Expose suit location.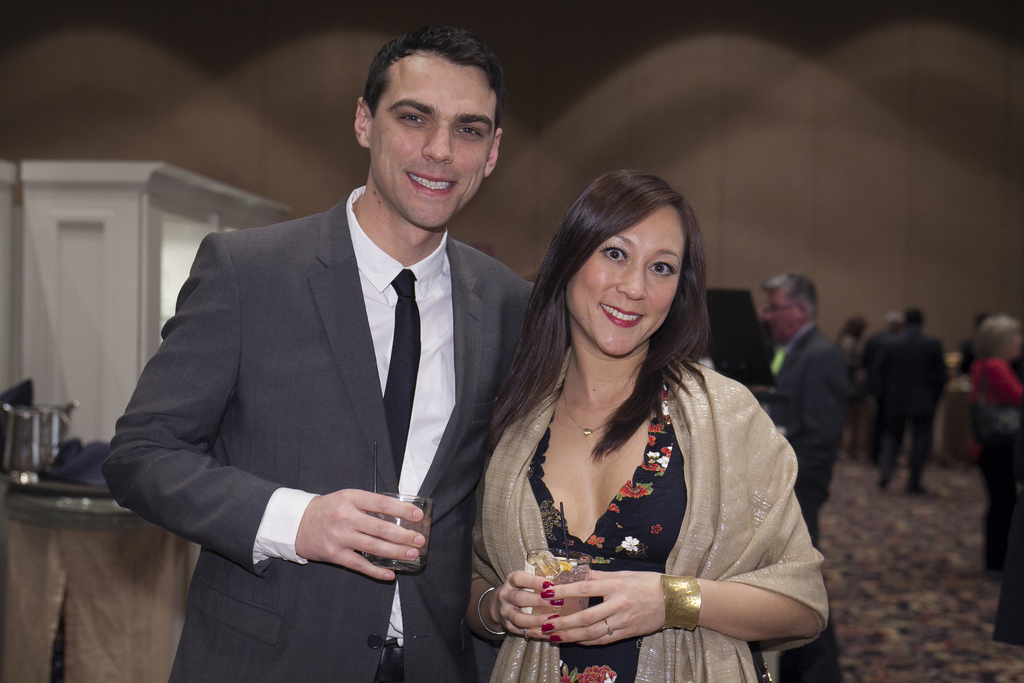
Exposed at x1=758 y1=322 x2=857 y2=552.
